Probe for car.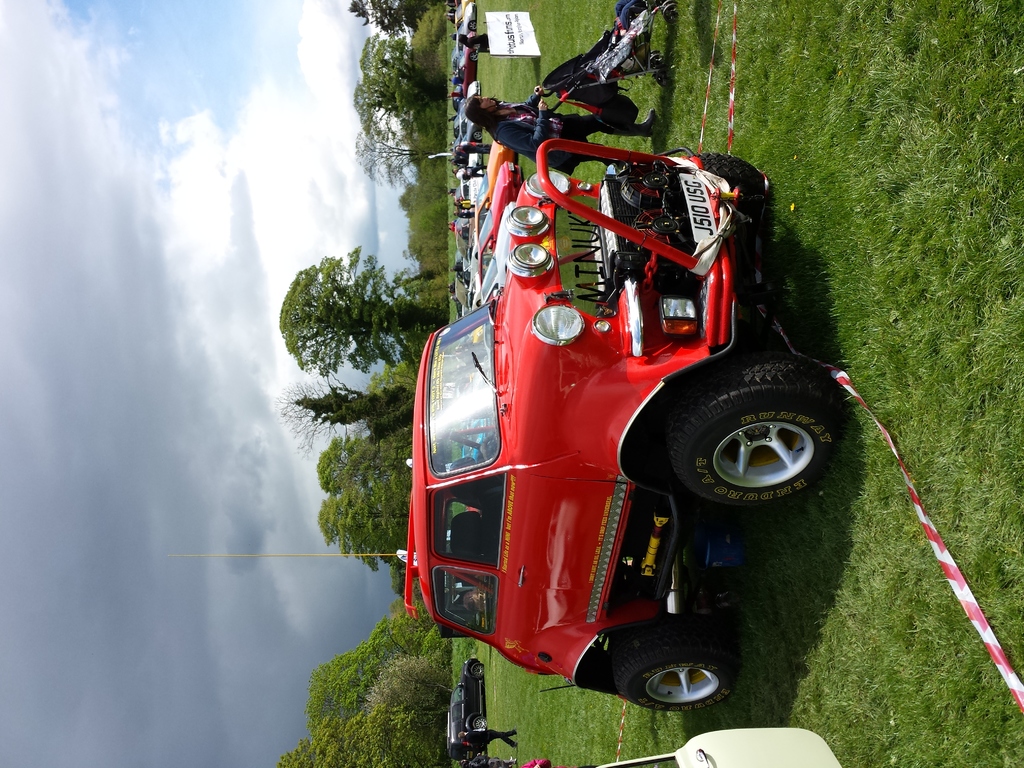
Probe result: locate(411, 140, 842, 712).
